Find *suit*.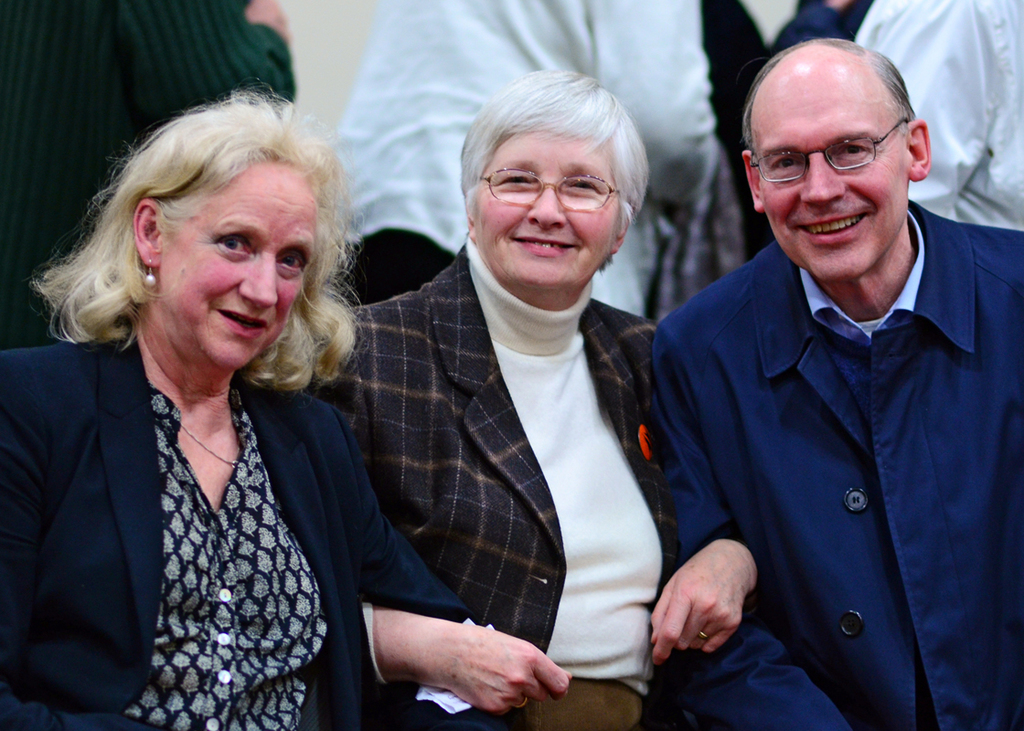
bbox(1, 255, 427, 726).
